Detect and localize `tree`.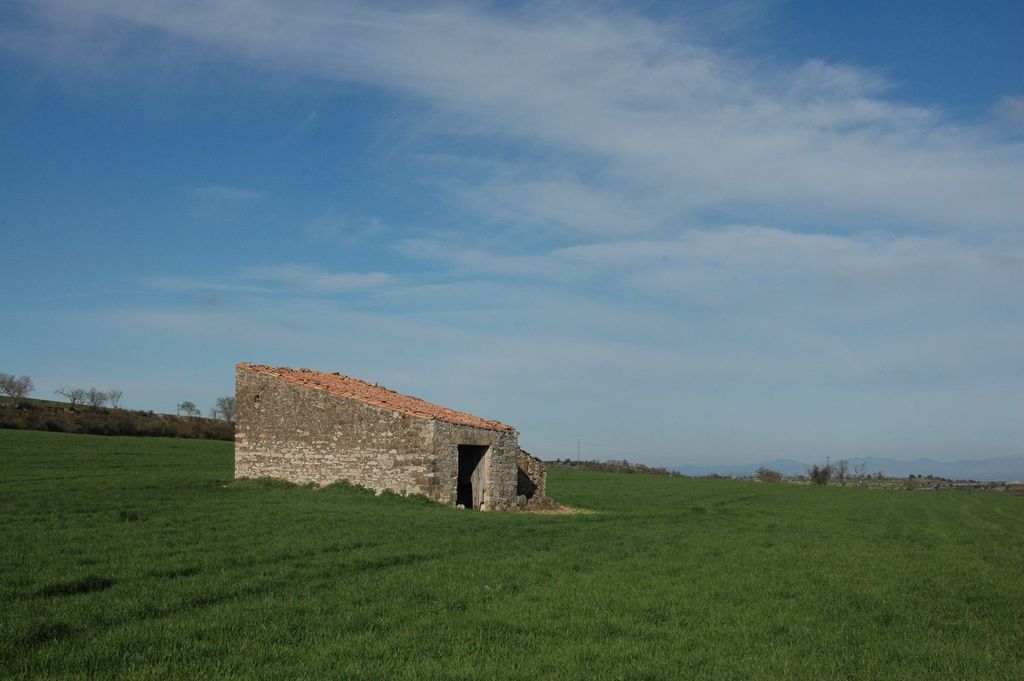
Localized at {"left": 104, "top": 389, "right": 123, "bottom": 409}.
